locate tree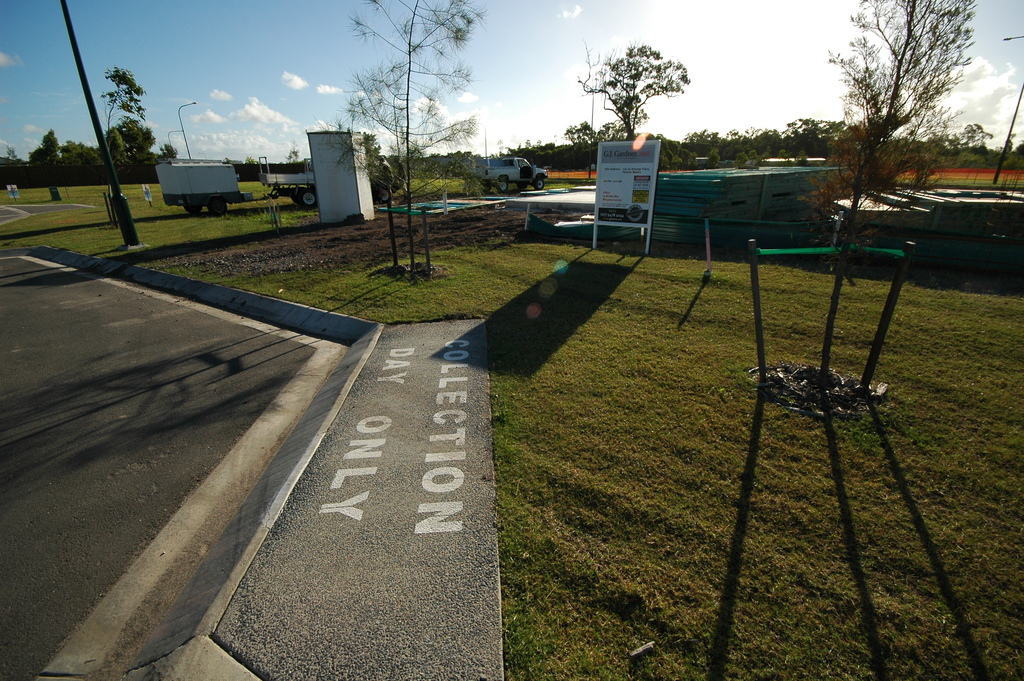
box=[555, 32, 700, 137]
